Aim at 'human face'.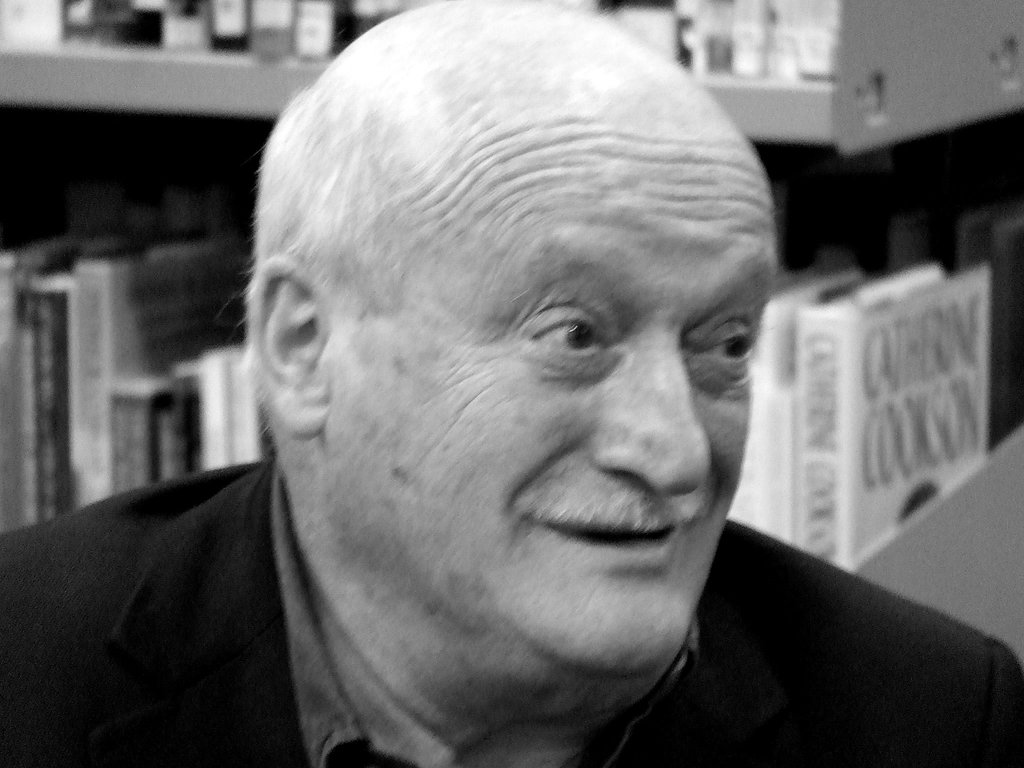
Aimed at <box>321,126,776,679</box>.
